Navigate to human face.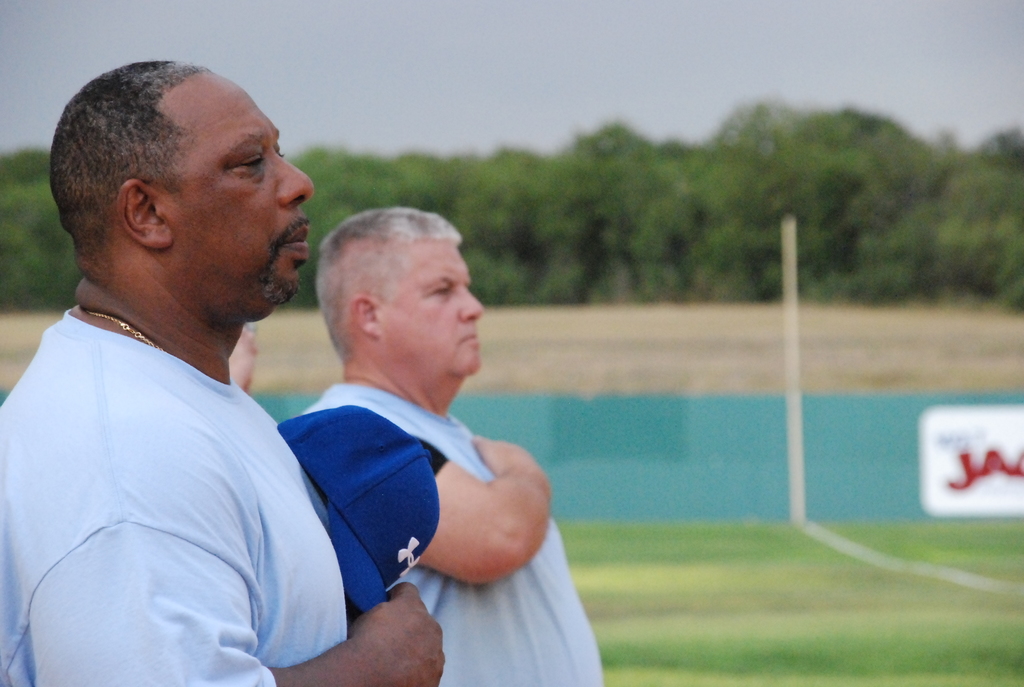
Navigation target: region(388, 246, 484, 372).
